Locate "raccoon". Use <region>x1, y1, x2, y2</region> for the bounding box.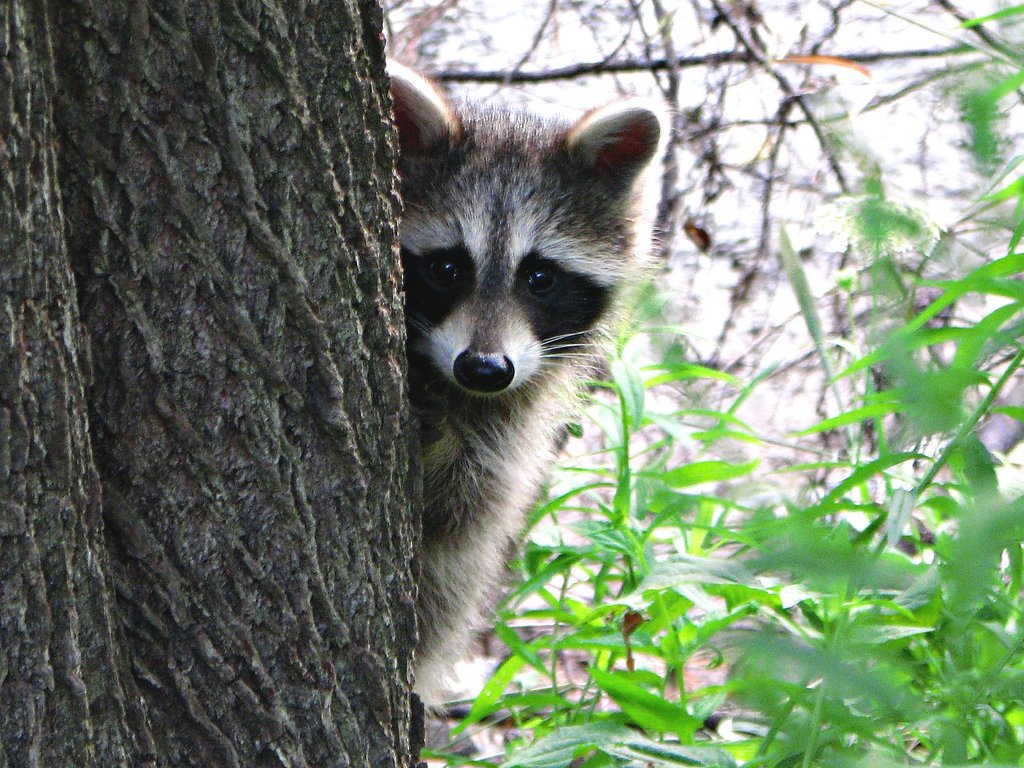
<region>381, 54, 681, 712</region>.
